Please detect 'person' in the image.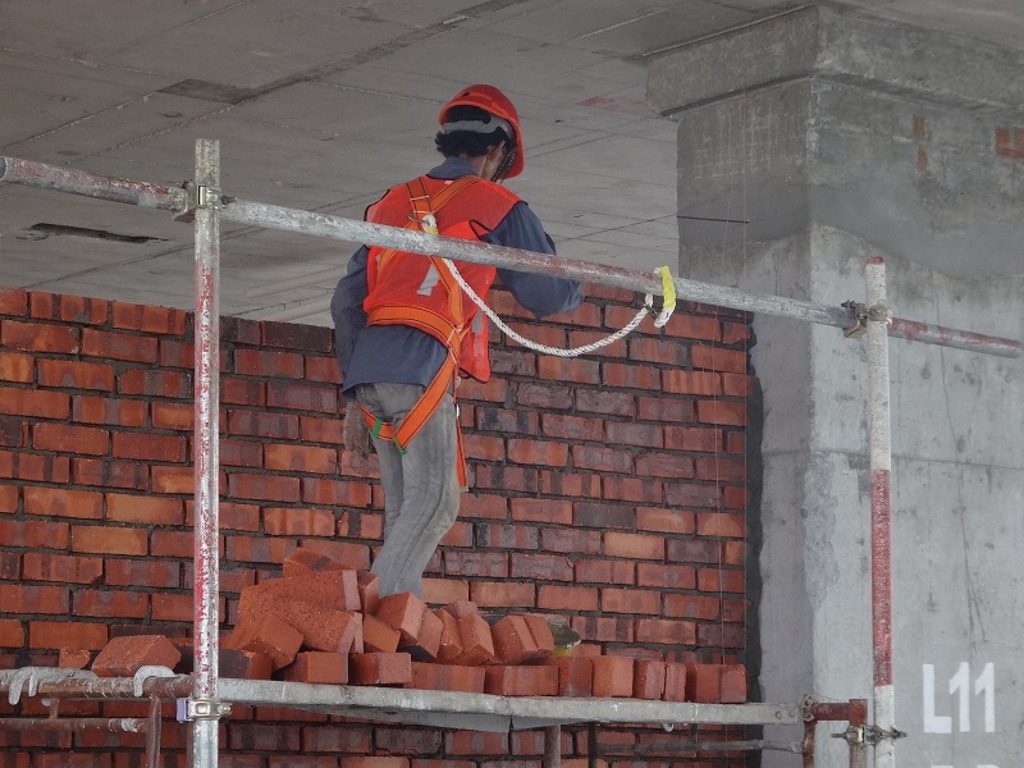
locate(323, 101, 563, 626).
